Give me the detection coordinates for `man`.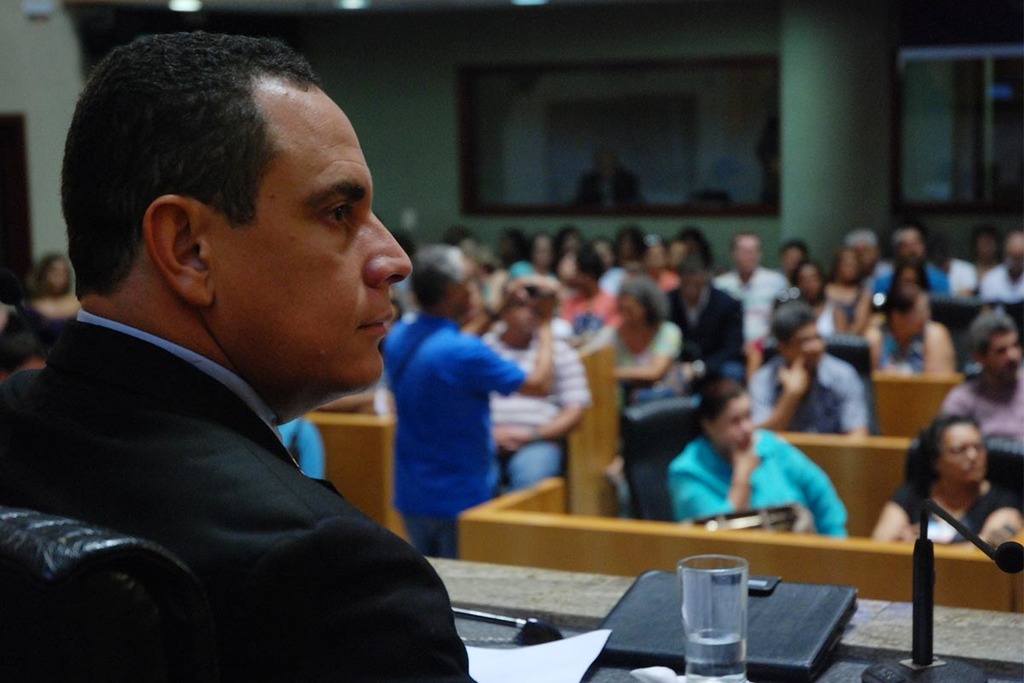
x1=977 y1=236 x2=1023 y2=303.
